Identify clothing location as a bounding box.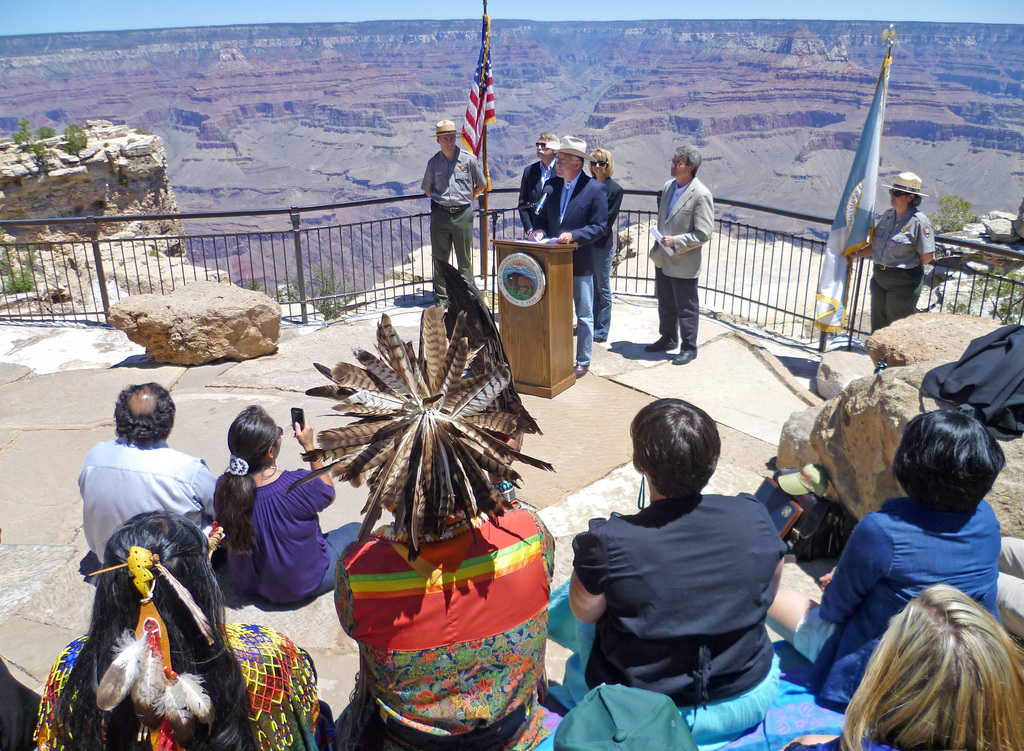
{"left": 653, "top": 179, "right": 708, "bottom": 343}.
